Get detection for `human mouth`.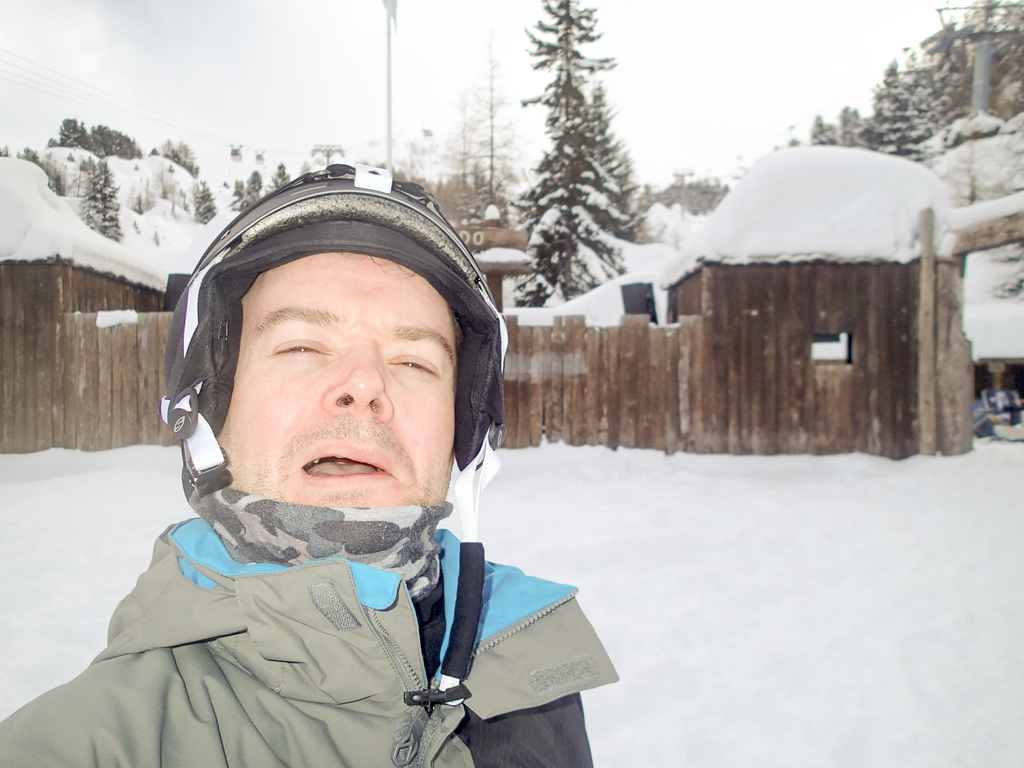
Detection: bbox=(294, 435, 404, 486).
